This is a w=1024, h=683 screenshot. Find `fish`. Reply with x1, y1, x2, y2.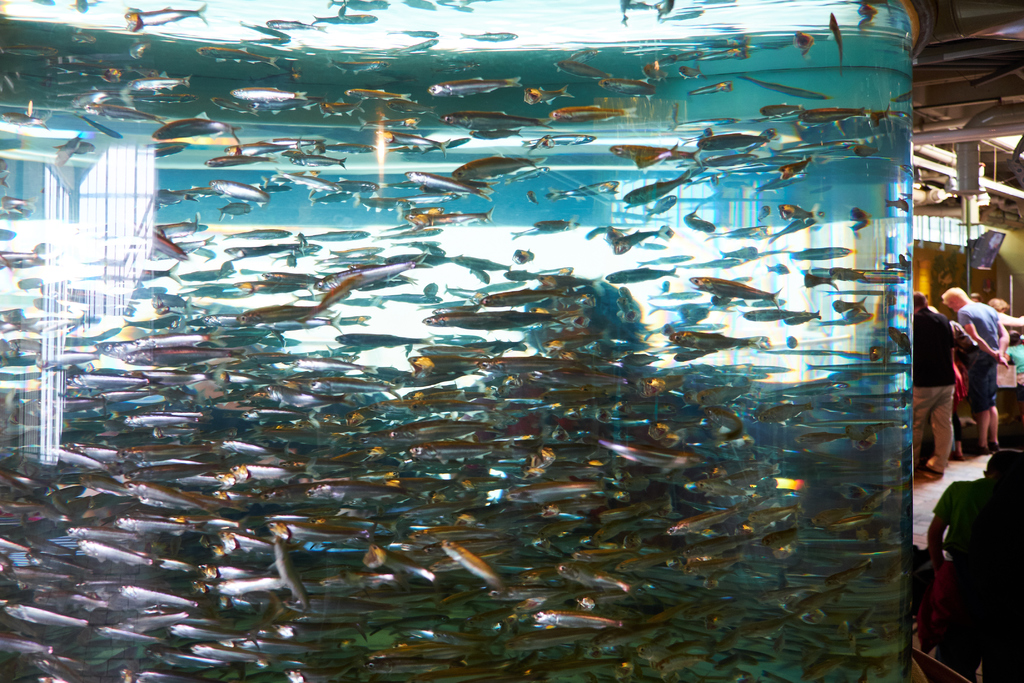
311, 181, 378, 195.
